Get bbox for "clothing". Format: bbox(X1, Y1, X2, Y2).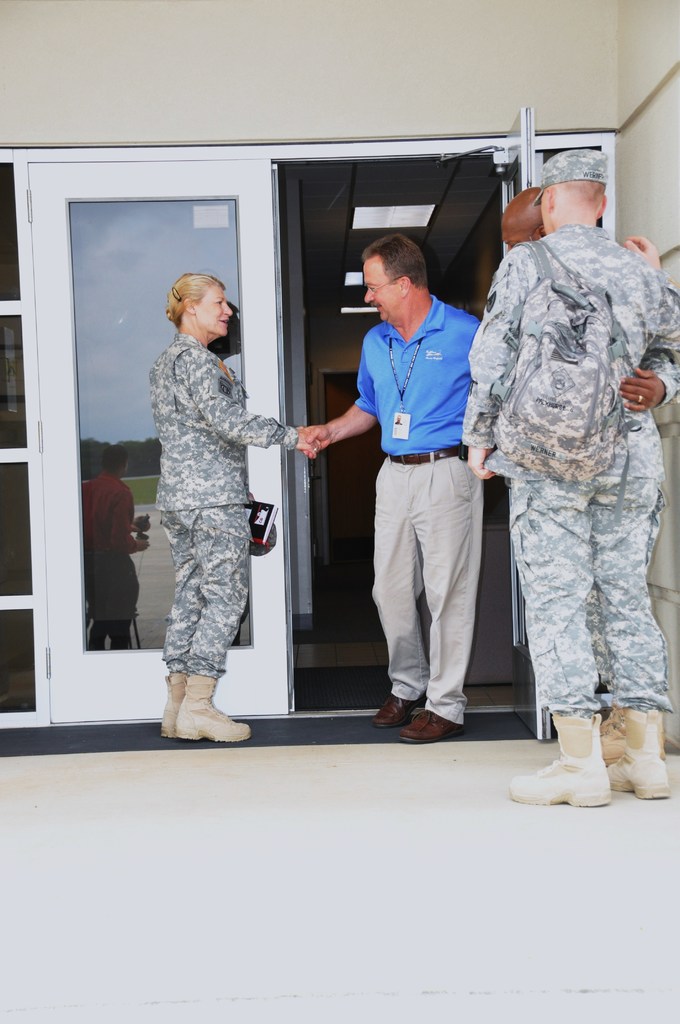
bbox(345, 255, 501, 733).
